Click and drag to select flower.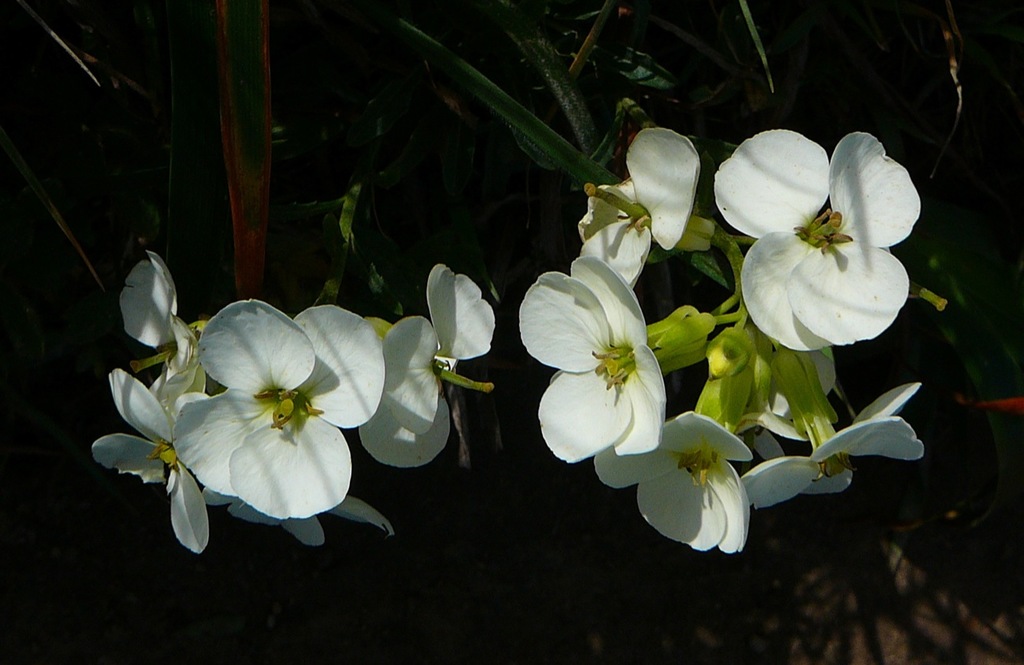
Selection: <bbox>521, 257, 669, 466</bbox>.
